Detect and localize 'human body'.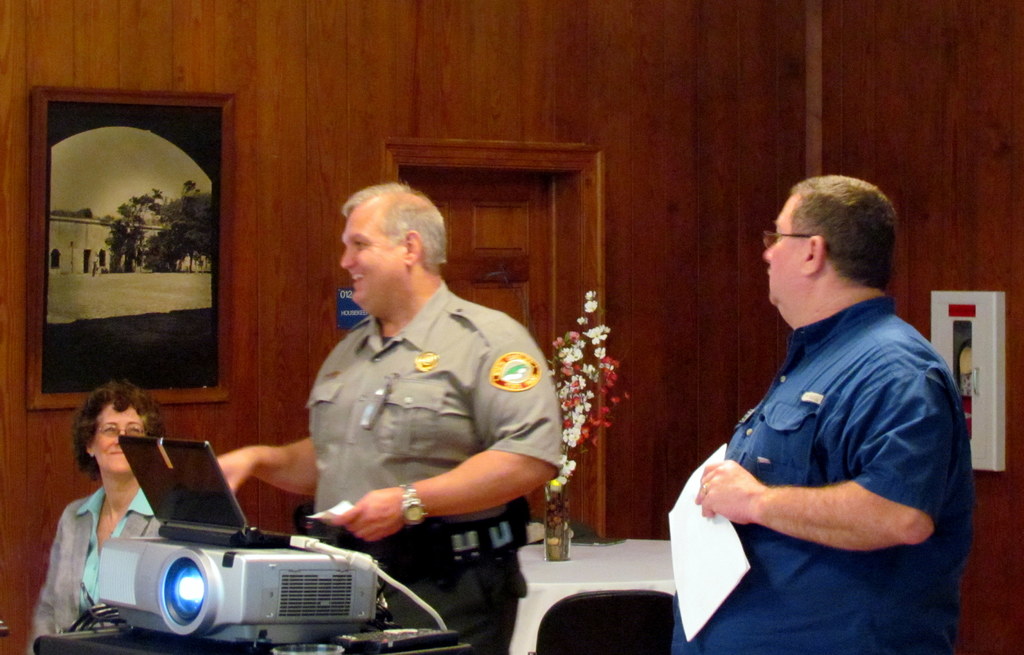
Localized at 28:389:164:654.
